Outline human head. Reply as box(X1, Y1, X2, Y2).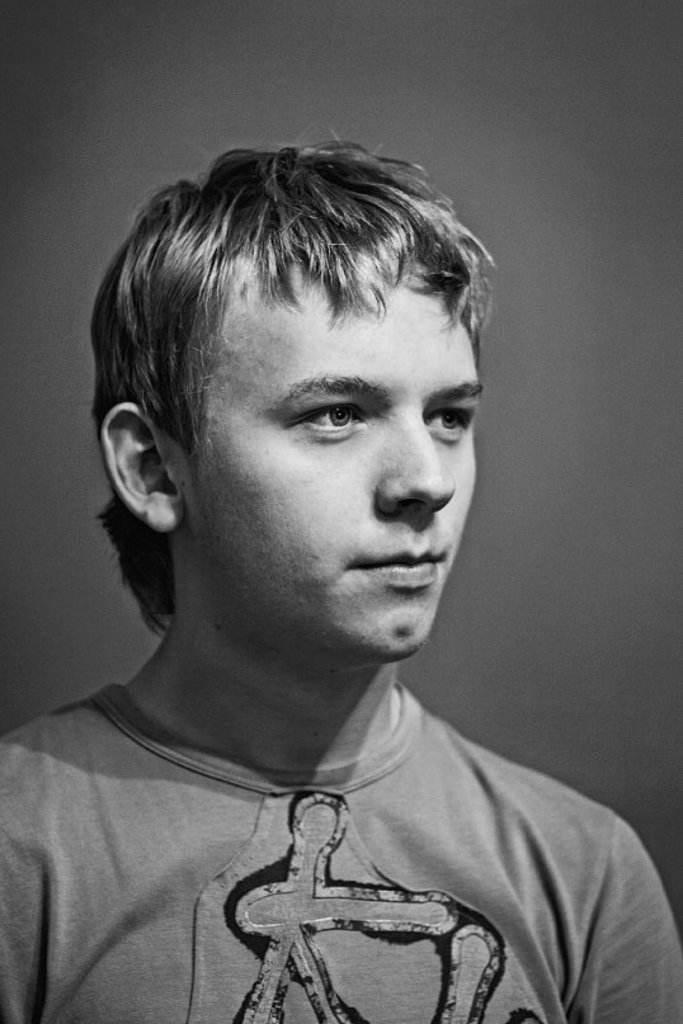
box(104, 140, 475, 610).
